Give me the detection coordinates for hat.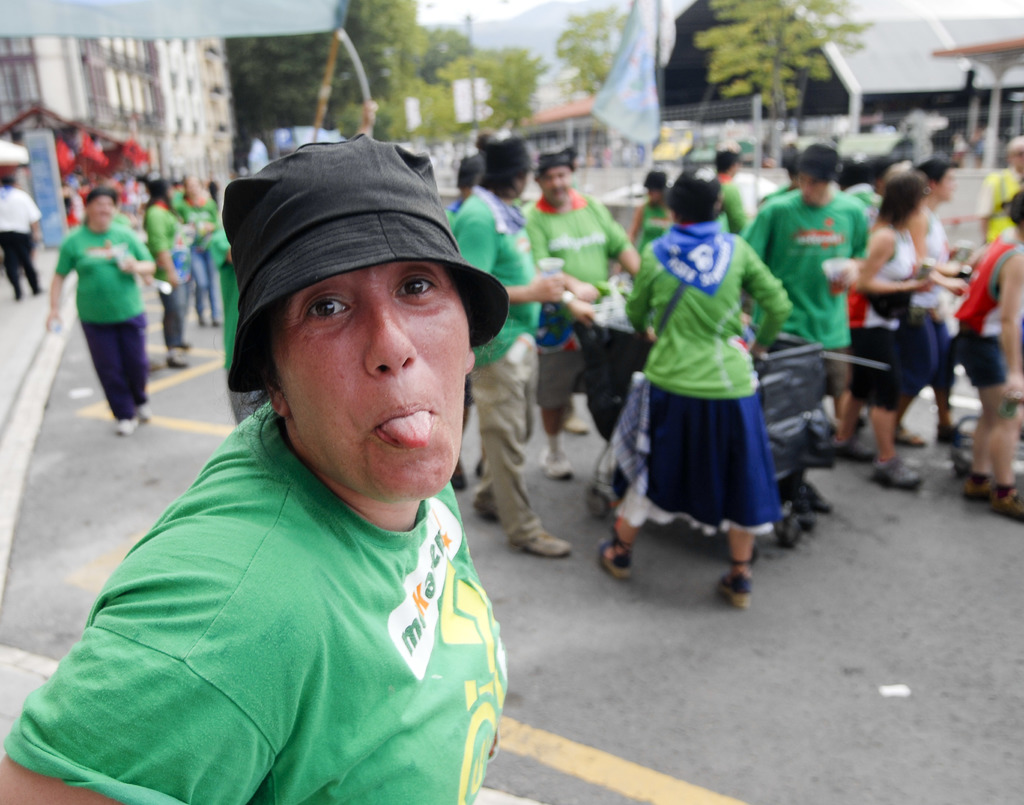
bbox(538, 153, 575, 181).
